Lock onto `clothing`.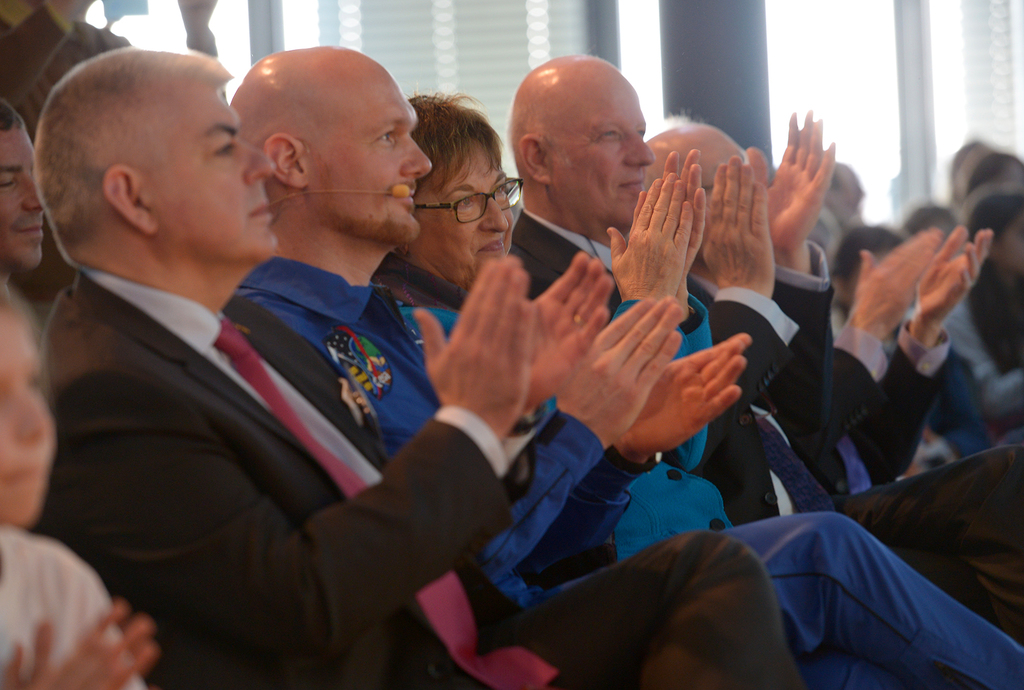
Locked: 776 261 1023 466.
